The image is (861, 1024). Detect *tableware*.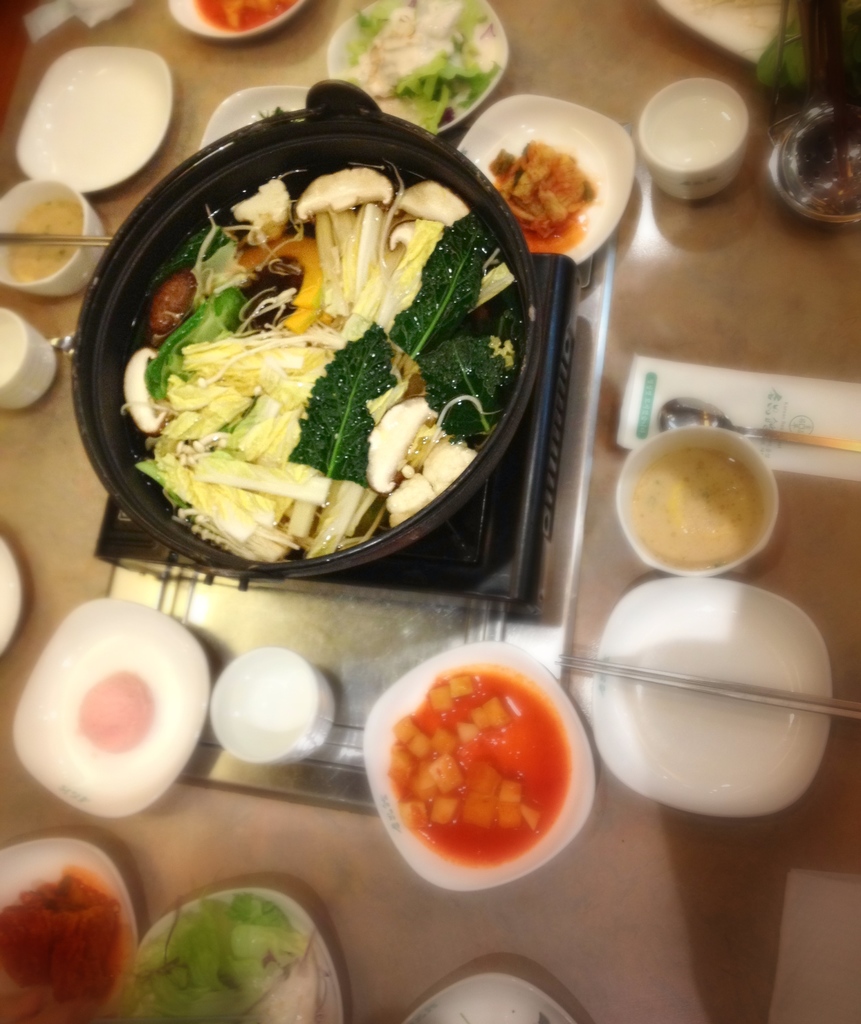
Detection: select_region(361, 640, 600, 900).
